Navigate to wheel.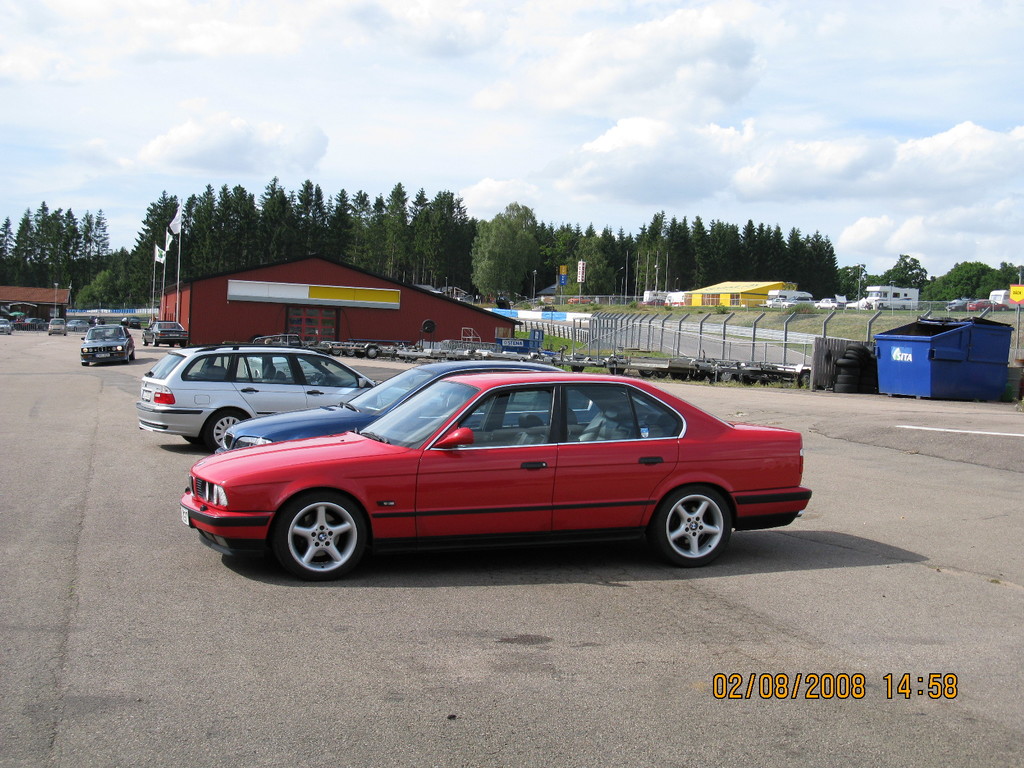
Navigation target: crop(8, 329, 13, 336).
